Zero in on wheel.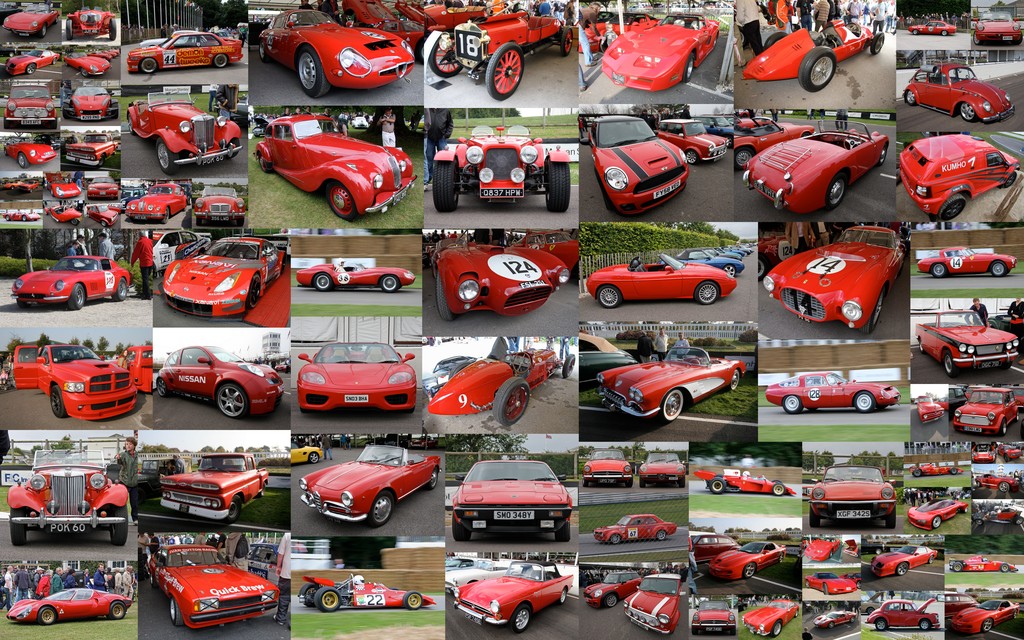
Zeroed in: (63, 102, 71, 122).
